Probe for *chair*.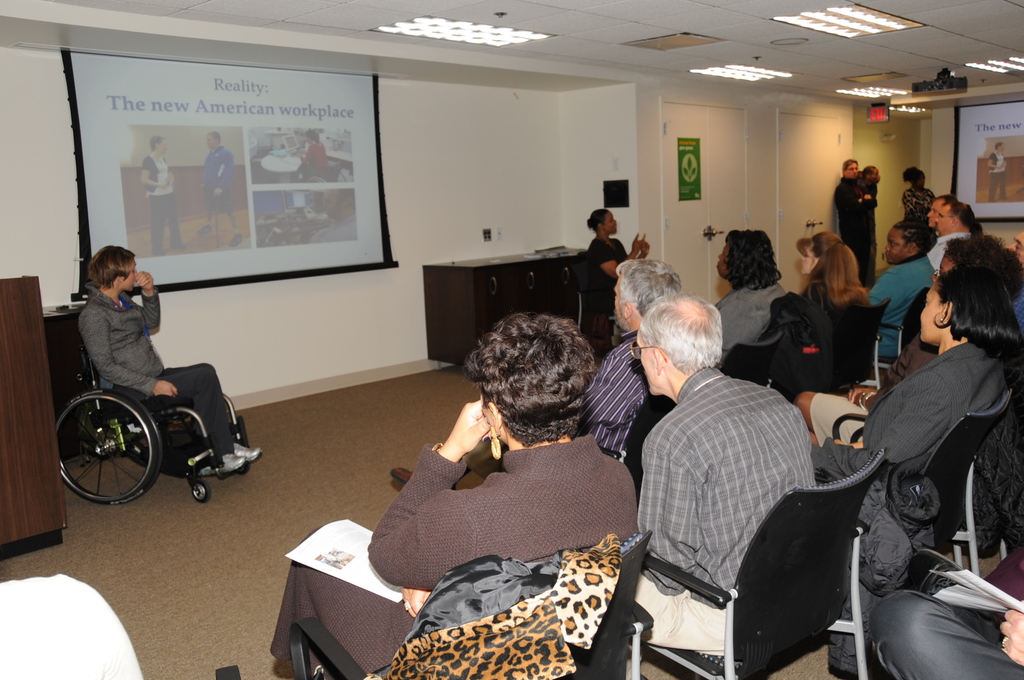
Probe result: BBox(71, 312, 251, 508).
